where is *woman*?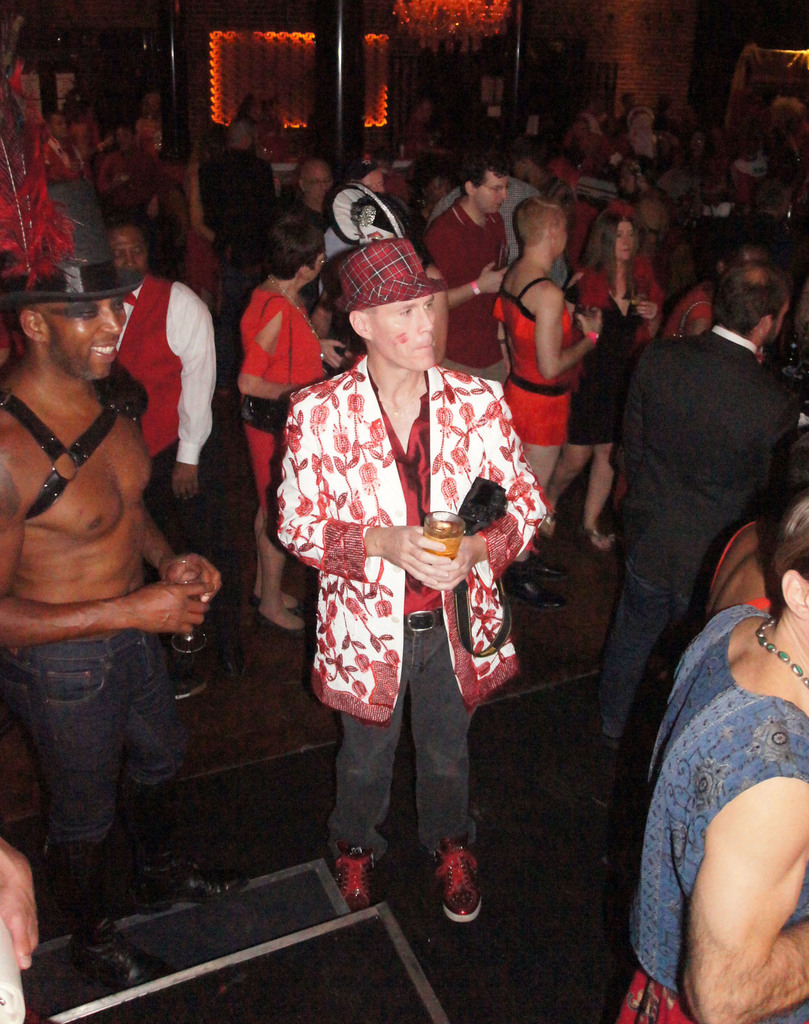
[x1=551, y1=211, x2=656, y2=532].
